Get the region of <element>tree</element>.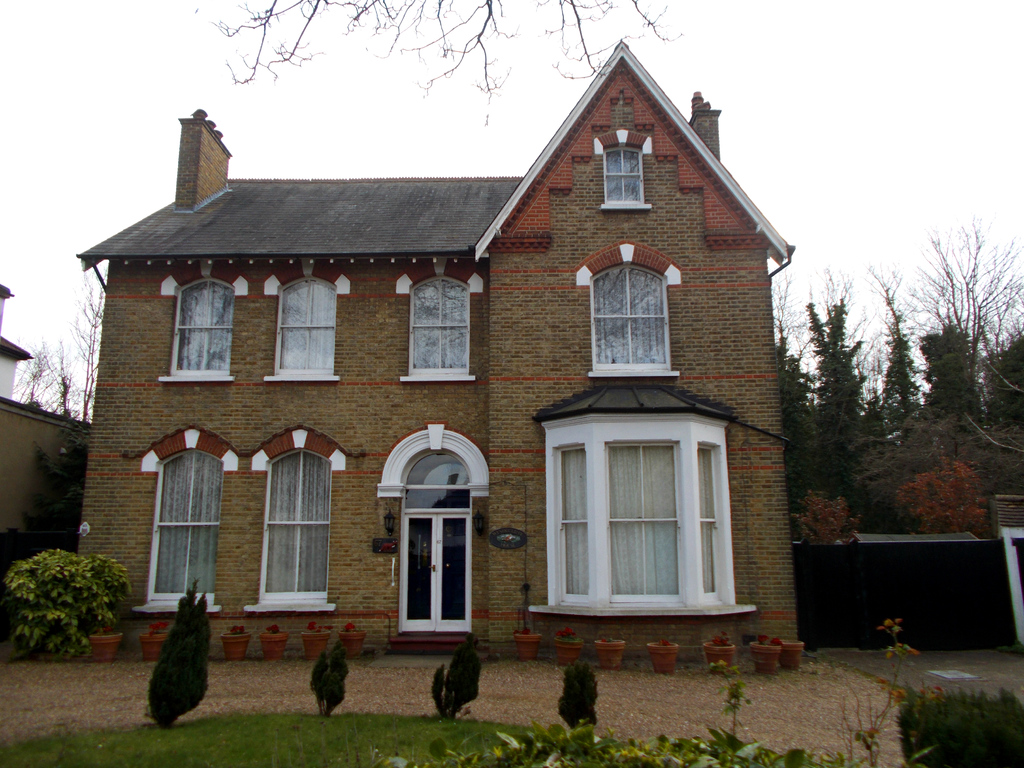
<region>848, 404, 1023, 531</region>.
